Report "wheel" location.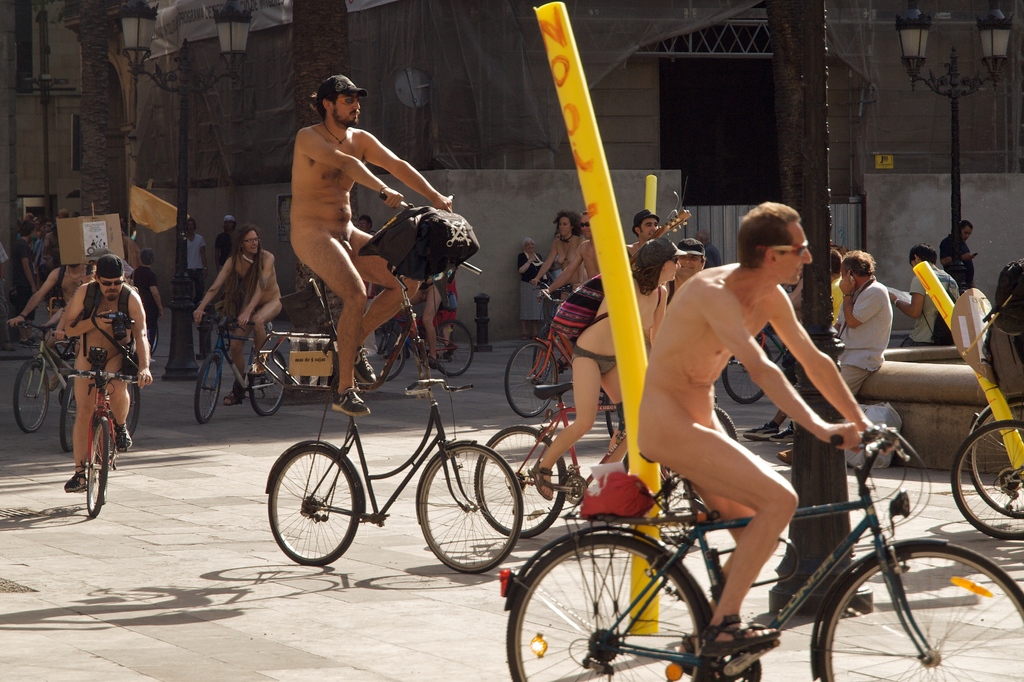
Report: [244,352,282,418].
